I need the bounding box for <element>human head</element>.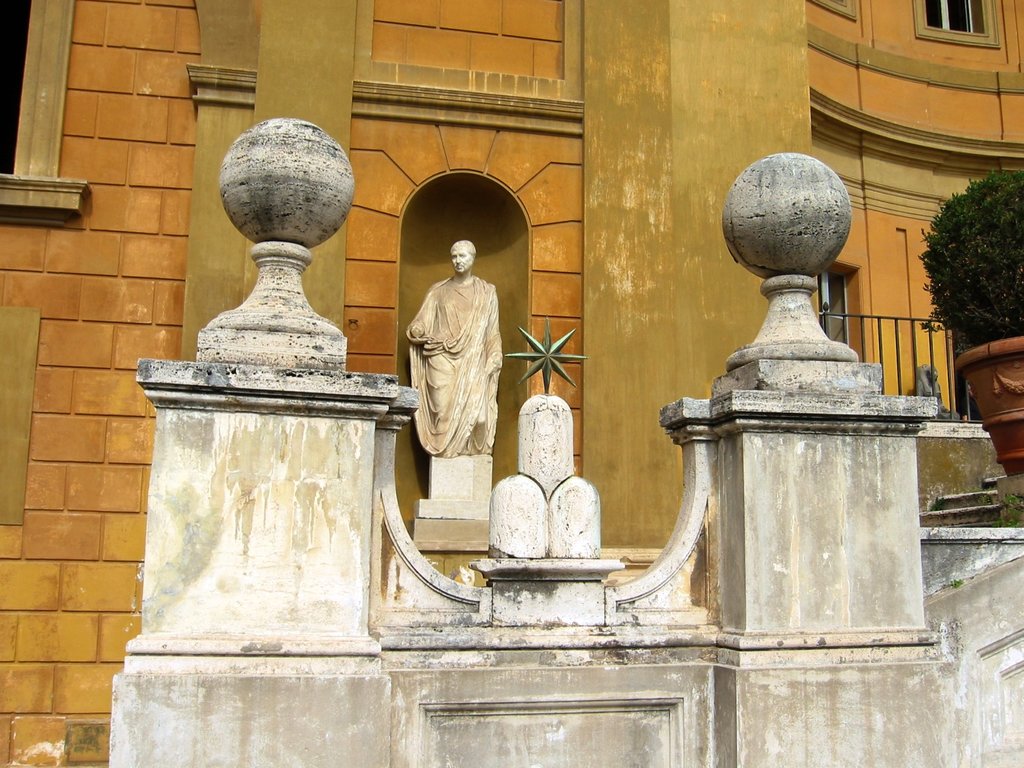
Here it is: bbox=[451, 236, 477, 270].
